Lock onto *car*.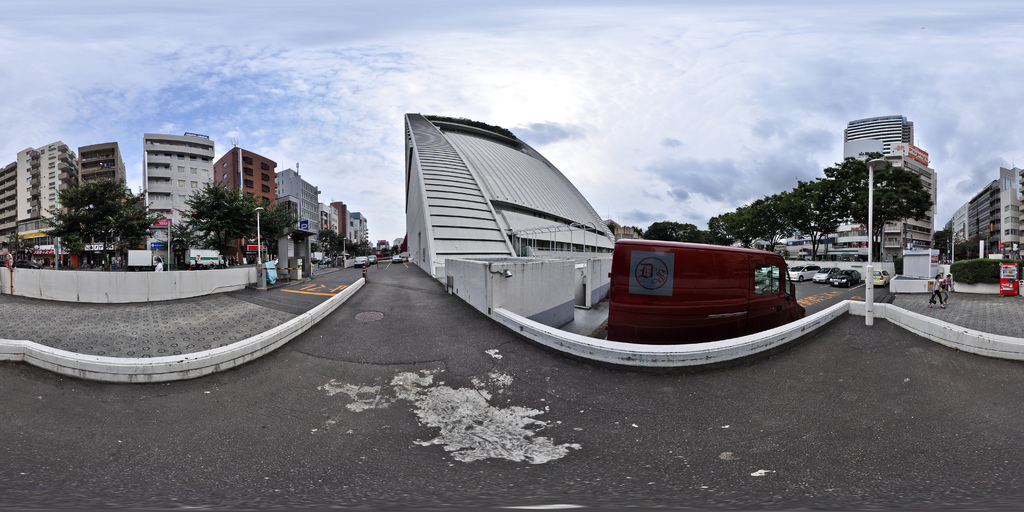
Locked: 872/273/888/284.
